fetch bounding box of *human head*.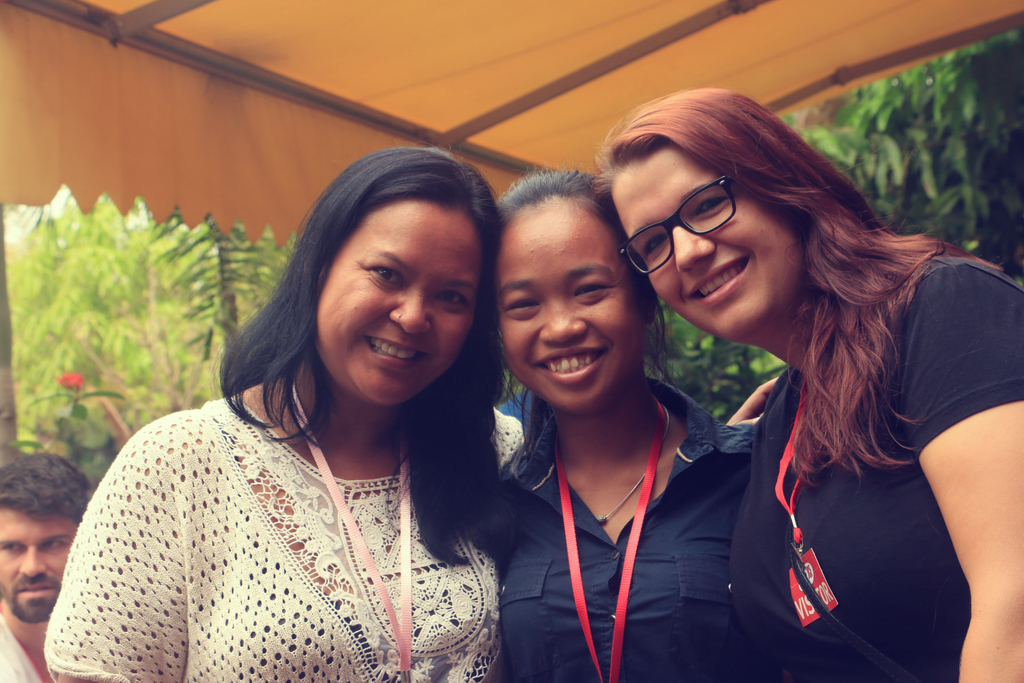
Bbox: left=290, top=156, right=495, bottom=384.
